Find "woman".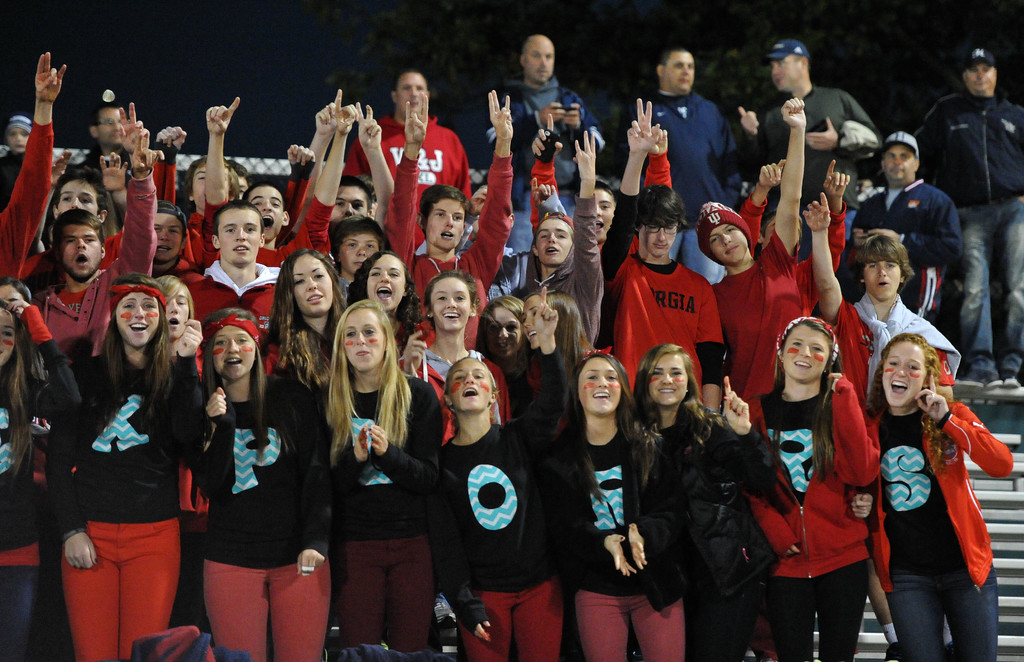
{"left": 554, "top": 346, "right": 712, "bottom": 661}.
